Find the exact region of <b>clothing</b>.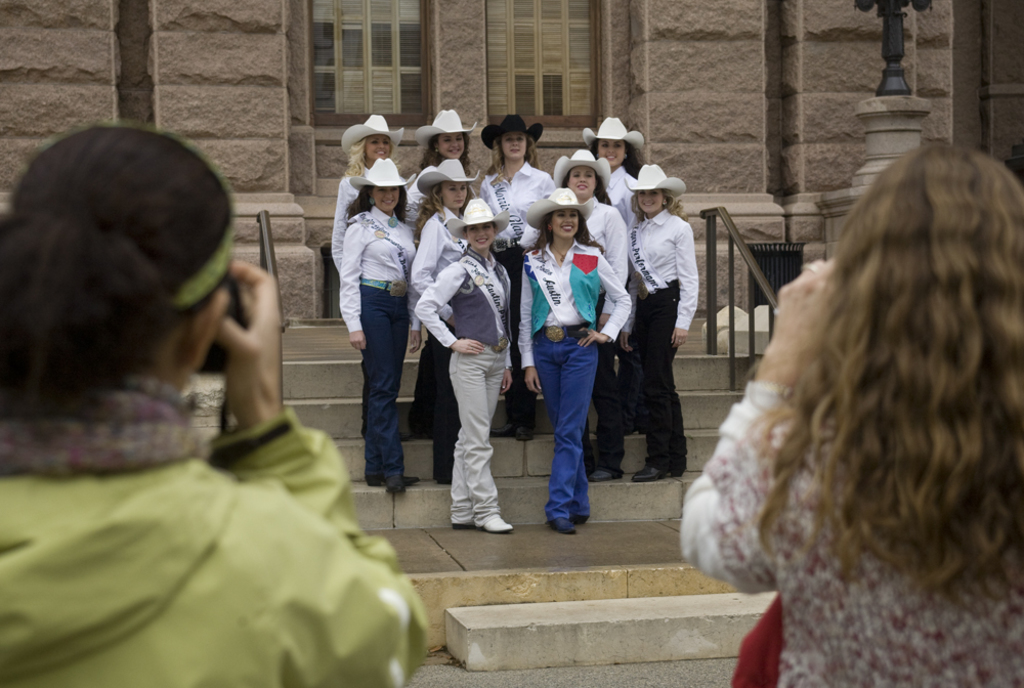
Exact region: pyautogui.locateOnScreen(472, 161, 555, 406).
